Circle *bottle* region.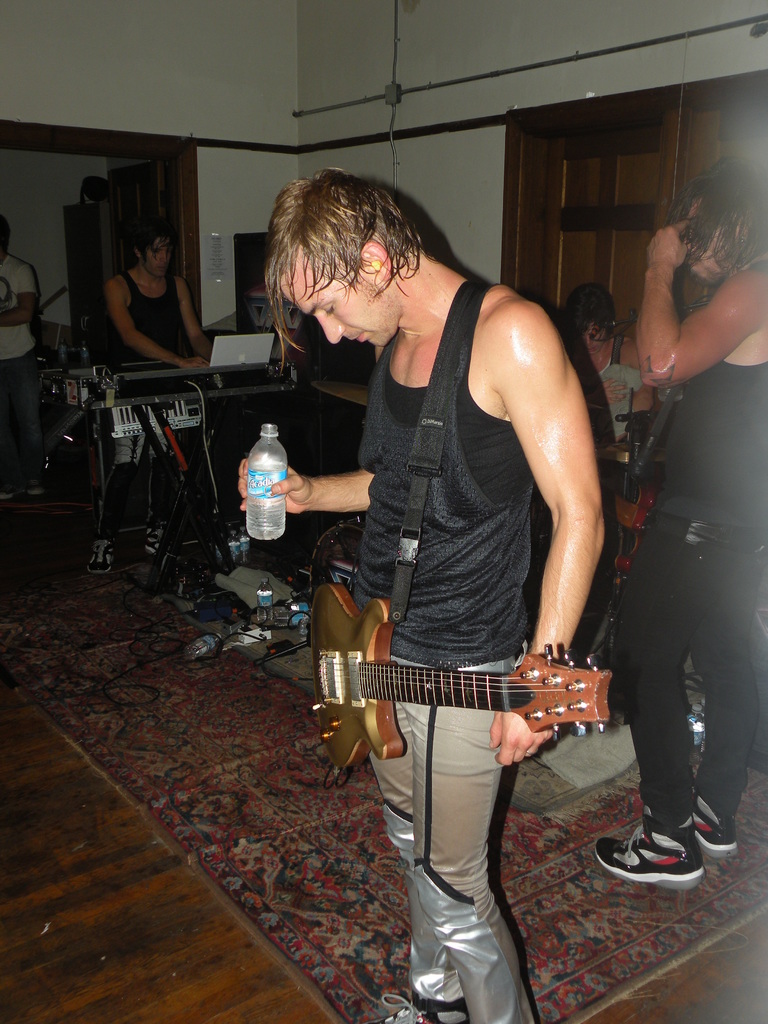
Region: l=248, t=426, r=289, b=536.
